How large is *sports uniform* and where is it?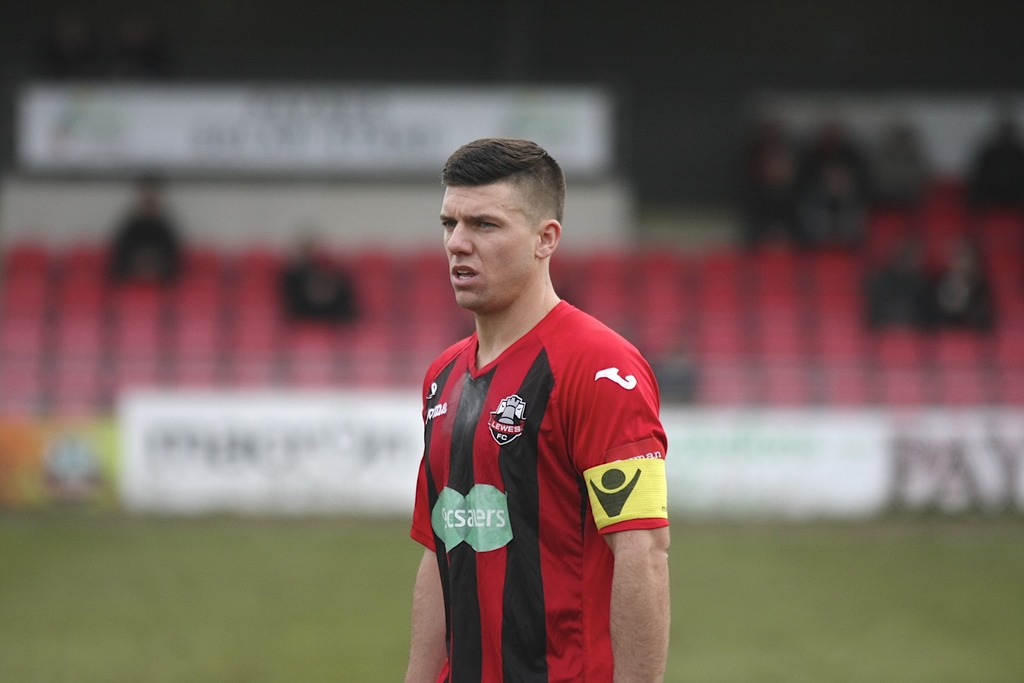
Bounding box: l=424, t=233, r=703, b=671.
